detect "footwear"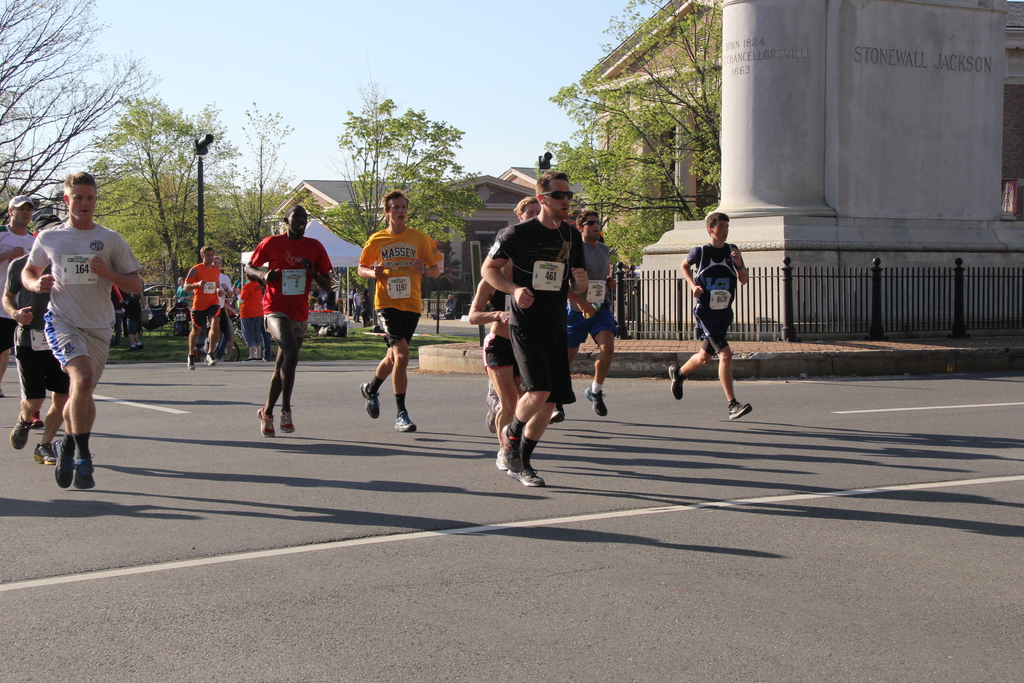
l=500, t=429, r=526, b=471
